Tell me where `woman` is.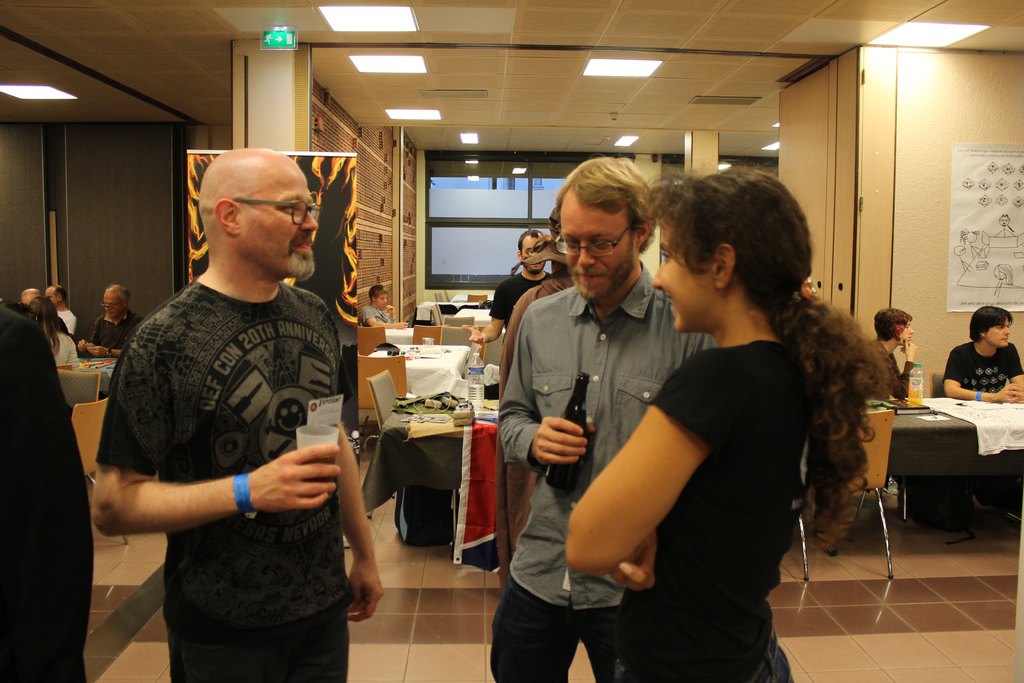
`woman` is at [x1=559, y1=161, x2=911, y2=682].
